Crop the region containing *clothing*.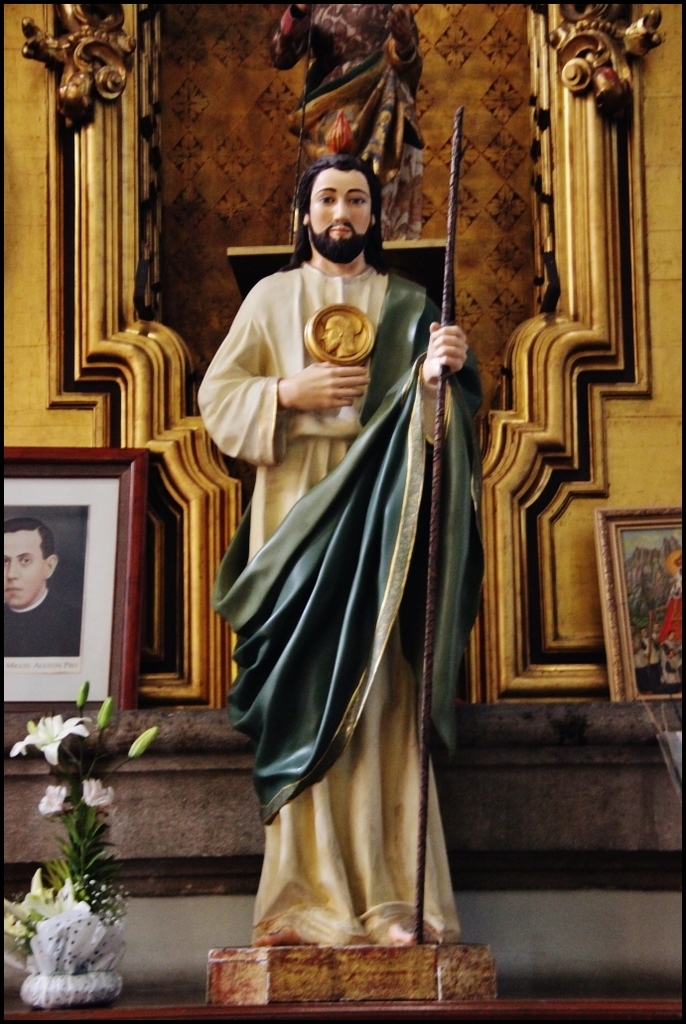
Crop region: crop(662, 657, 676, 682).
